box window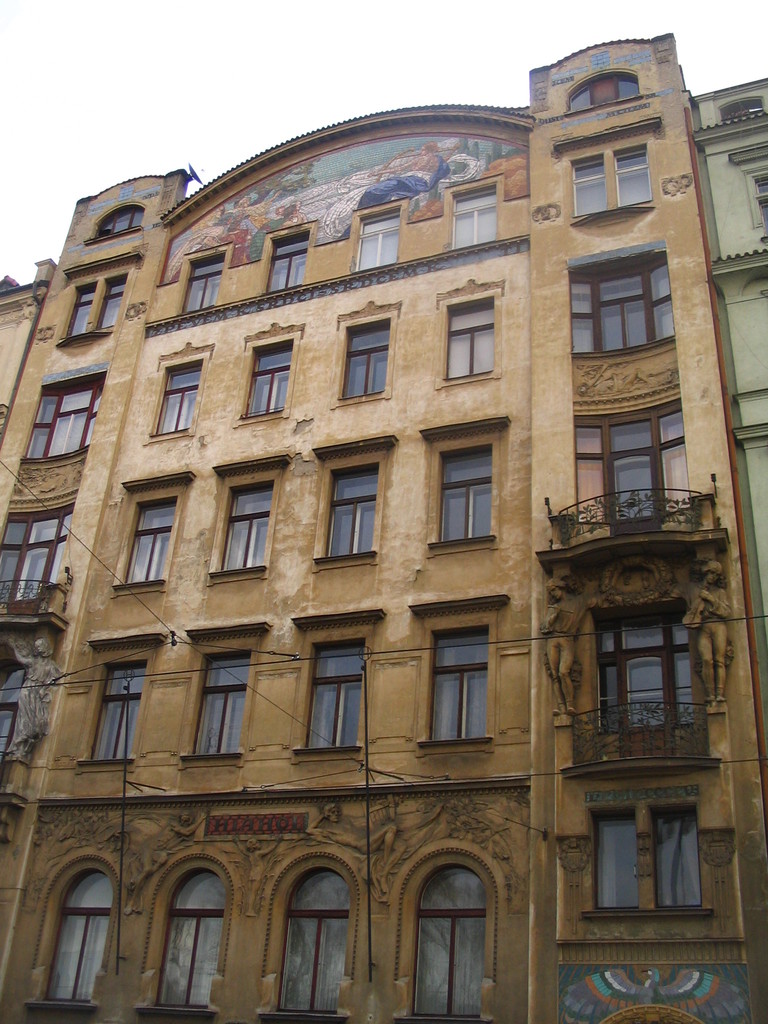
left=591, top=599, right=708, bottom=727
